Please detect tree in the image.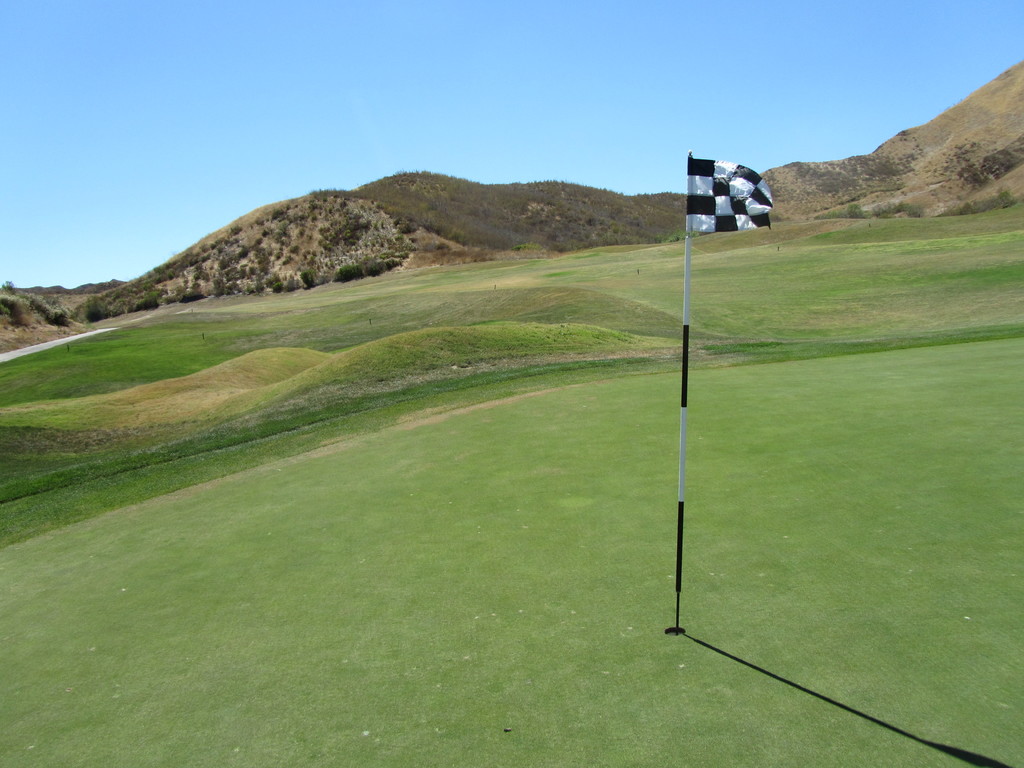
box(91, 292, 115, 324).
